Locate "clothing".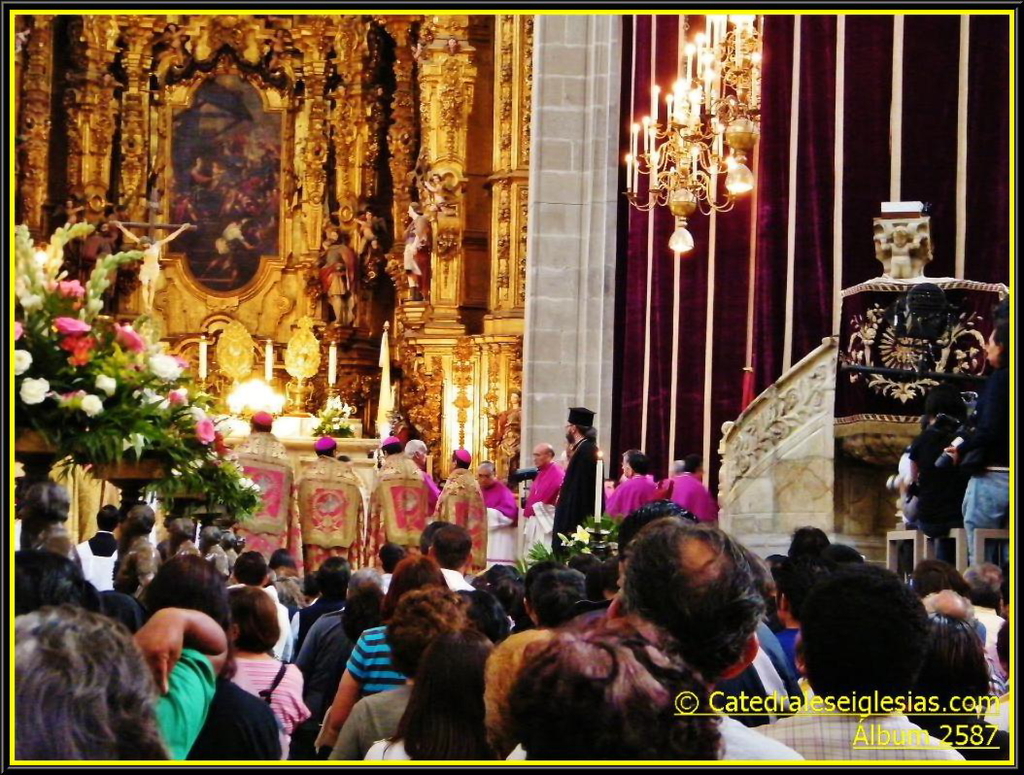
Bounding box: 213:637:306:767.
